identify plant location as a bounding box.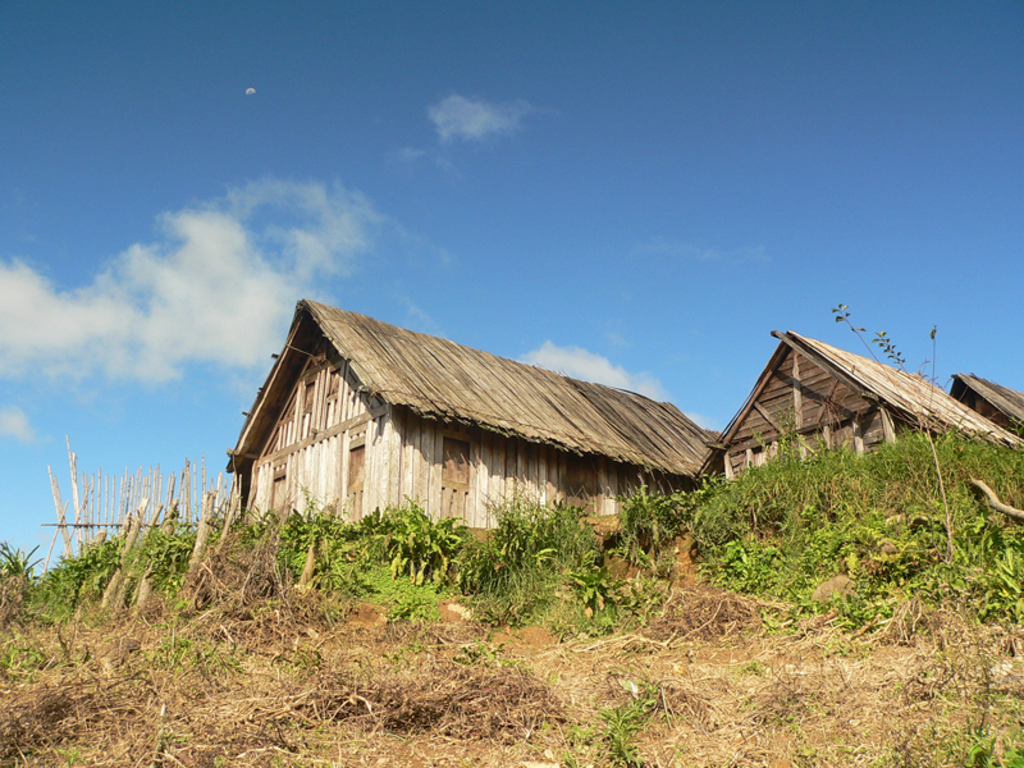
376, 493, 454, 590.
